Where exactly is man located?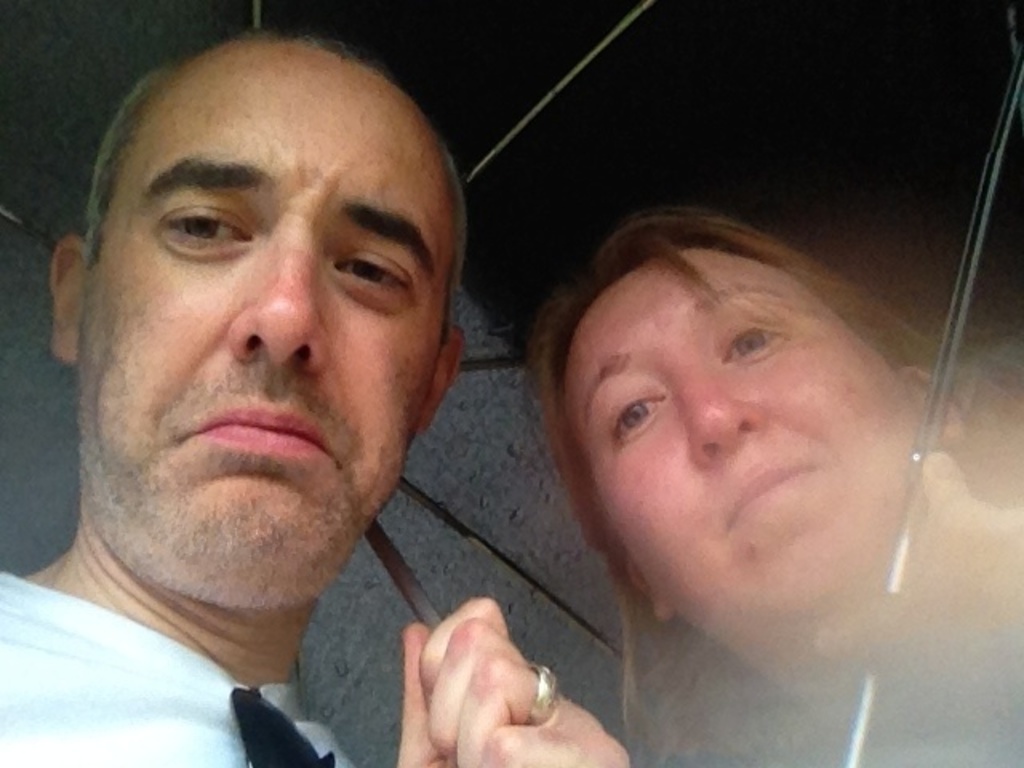
Its bounding box is 0/24/635/766.
